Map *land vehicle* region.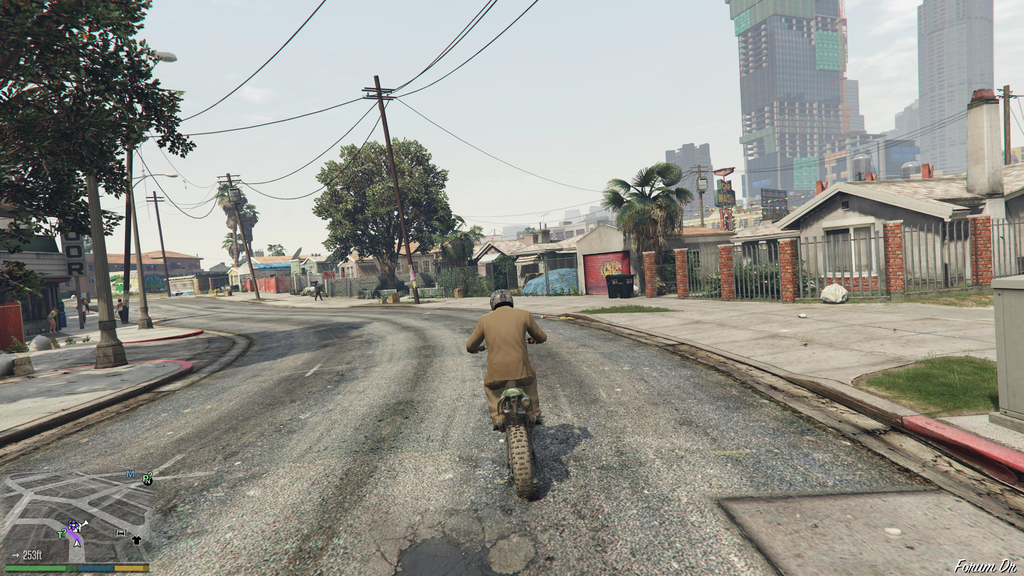
Mapped to crop(476, 353, 554, 488).
